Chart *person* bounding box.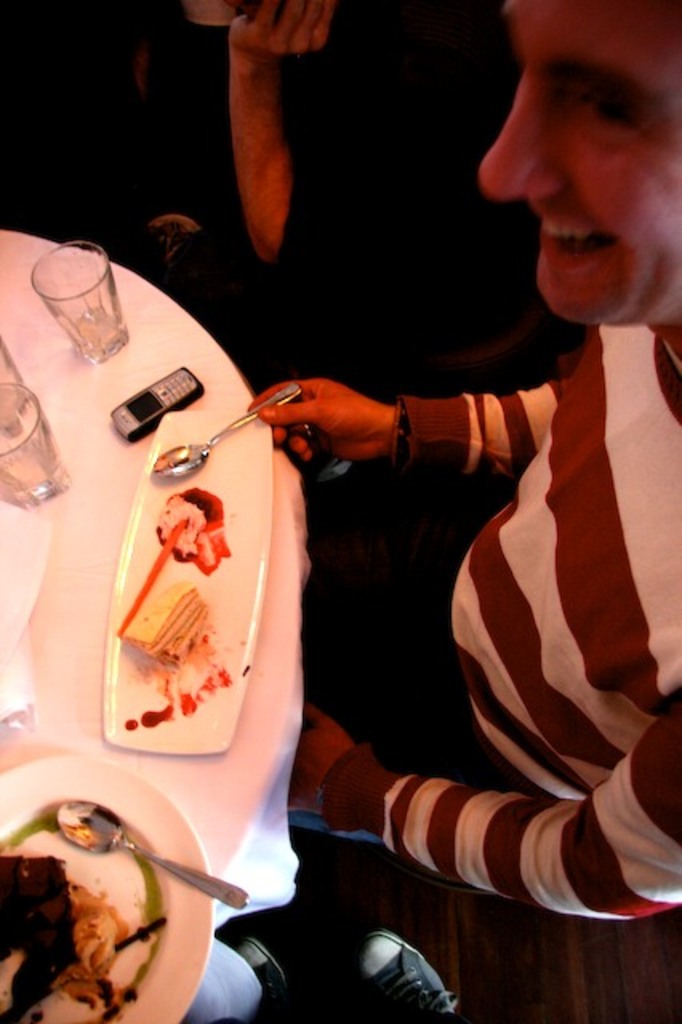
Charted: detection(243, 11, 680, 1022).
